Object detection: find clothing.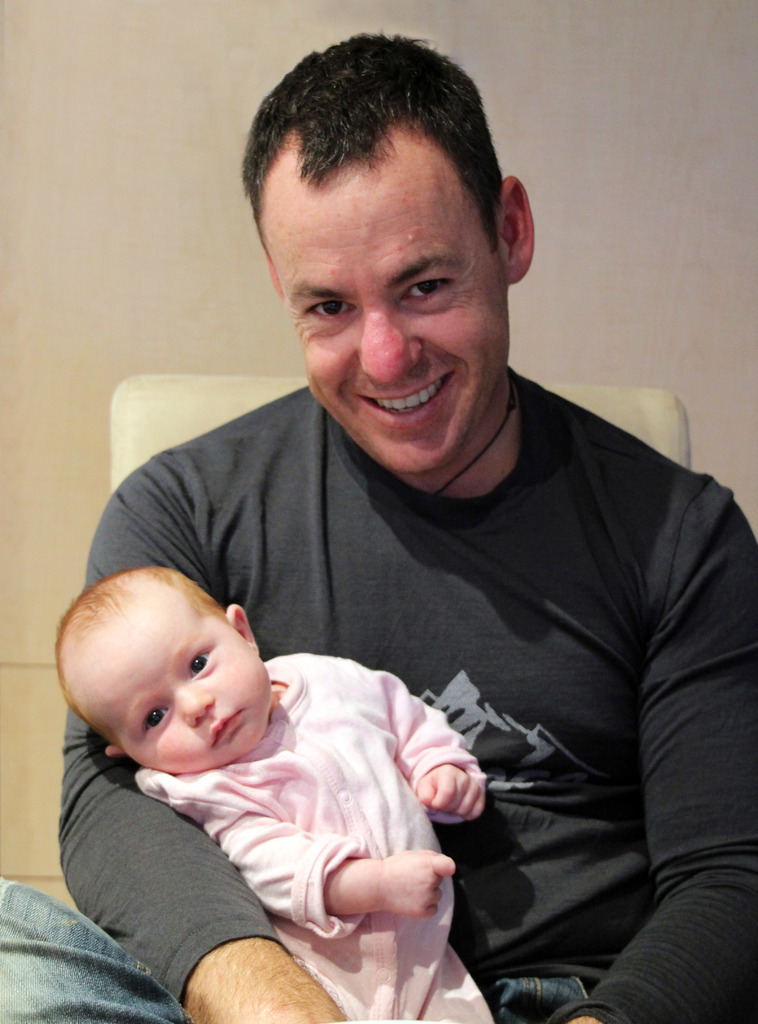
(x1=128, y1=652, x2=490, y2=1023).
